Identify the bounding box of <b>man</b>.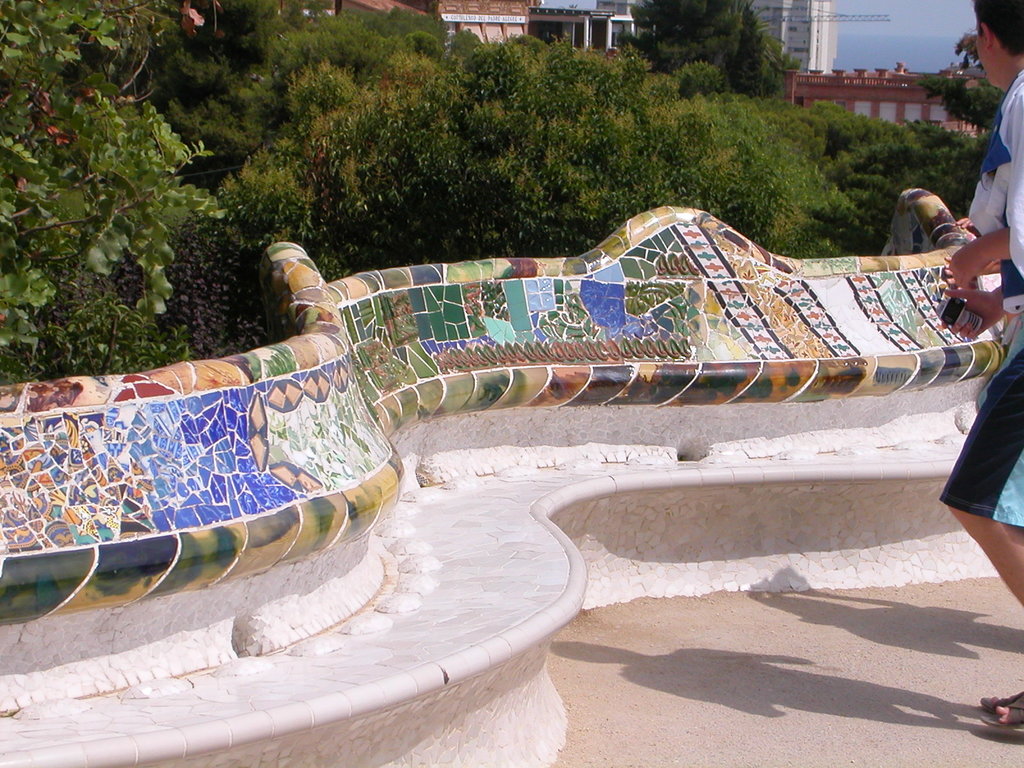
942, 0, 1023, 731.
